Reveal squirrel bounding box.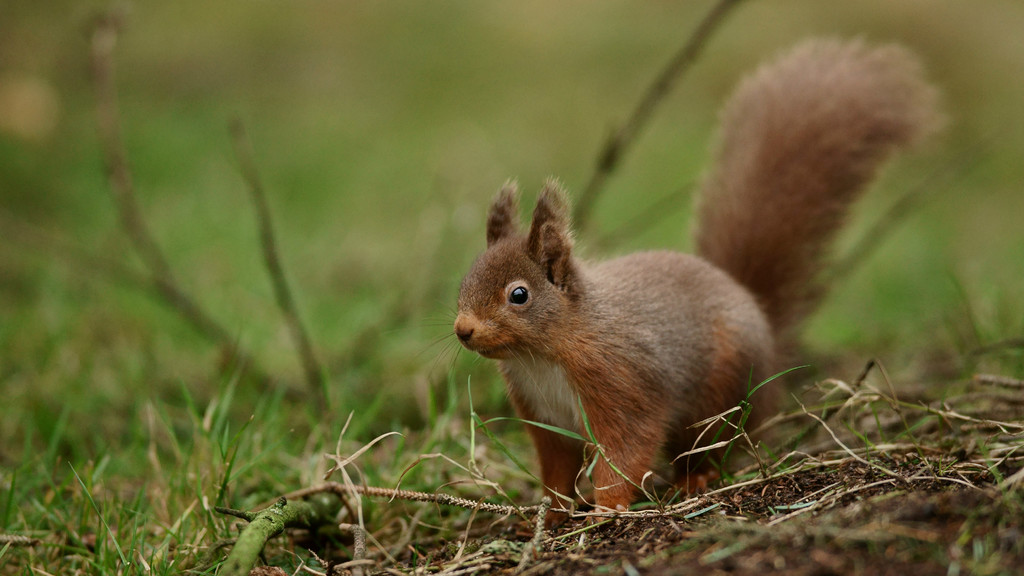
Revealed: select_region(428, 24, 959, 540).
